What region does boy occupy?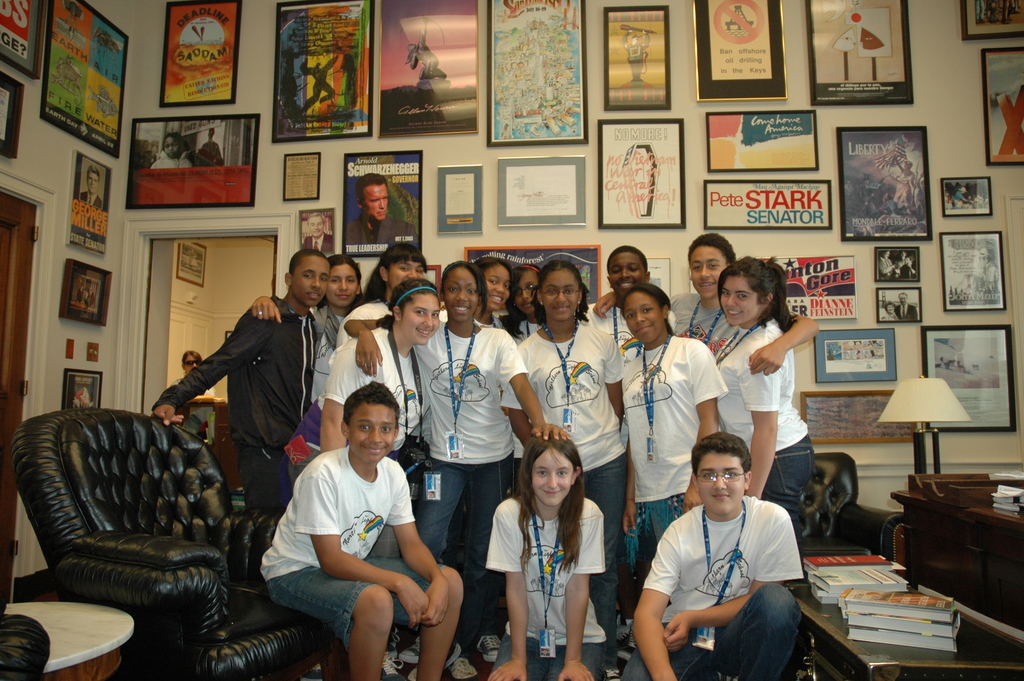
[x1=583, y1=250, x2=681, y2=359].
